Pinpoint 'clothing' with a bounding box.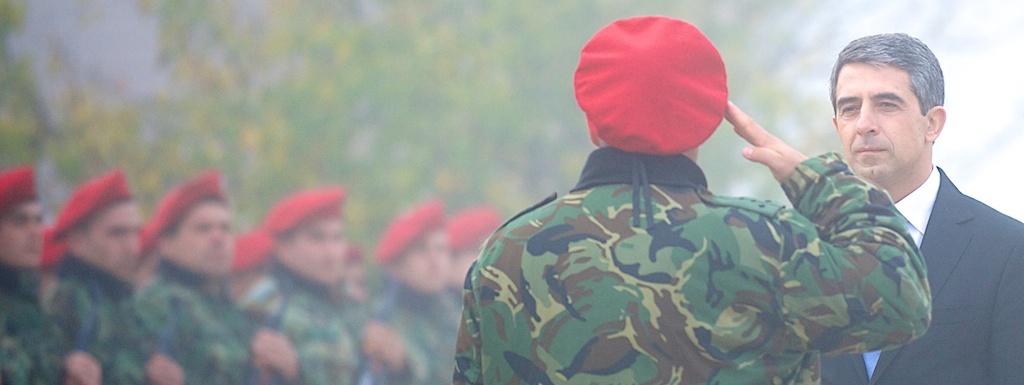
left=2, top=259, right=68, bottom=375.
